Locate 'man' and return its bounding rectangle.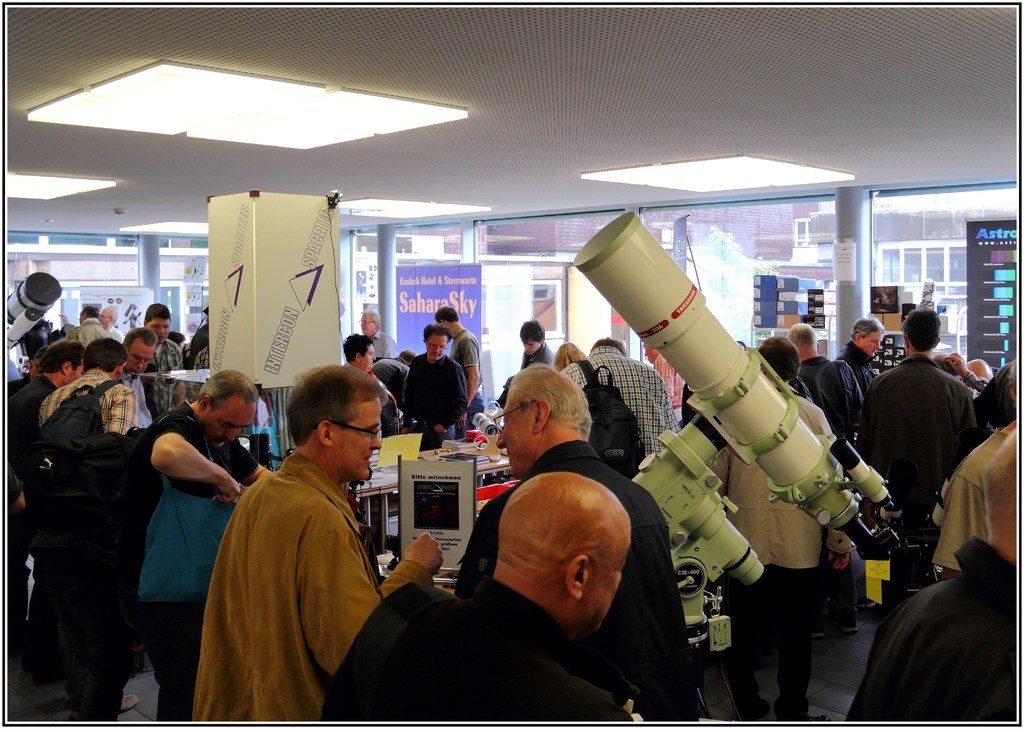
451/365/698/723.
